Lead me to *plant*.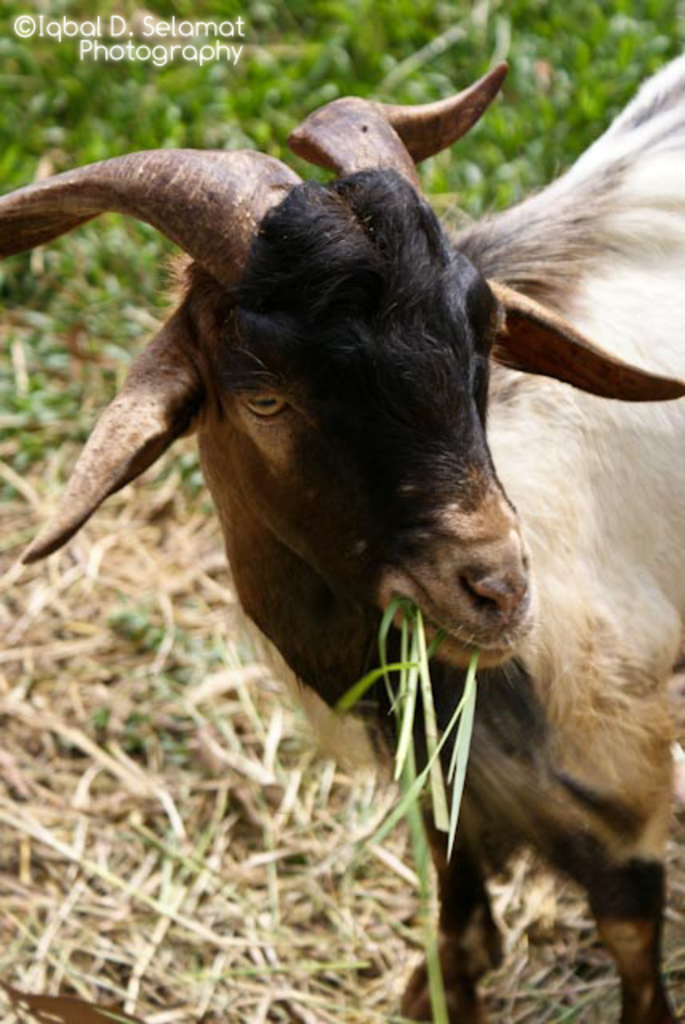
Lead to x1=0 y1=0 x2=683 y2=1022.
